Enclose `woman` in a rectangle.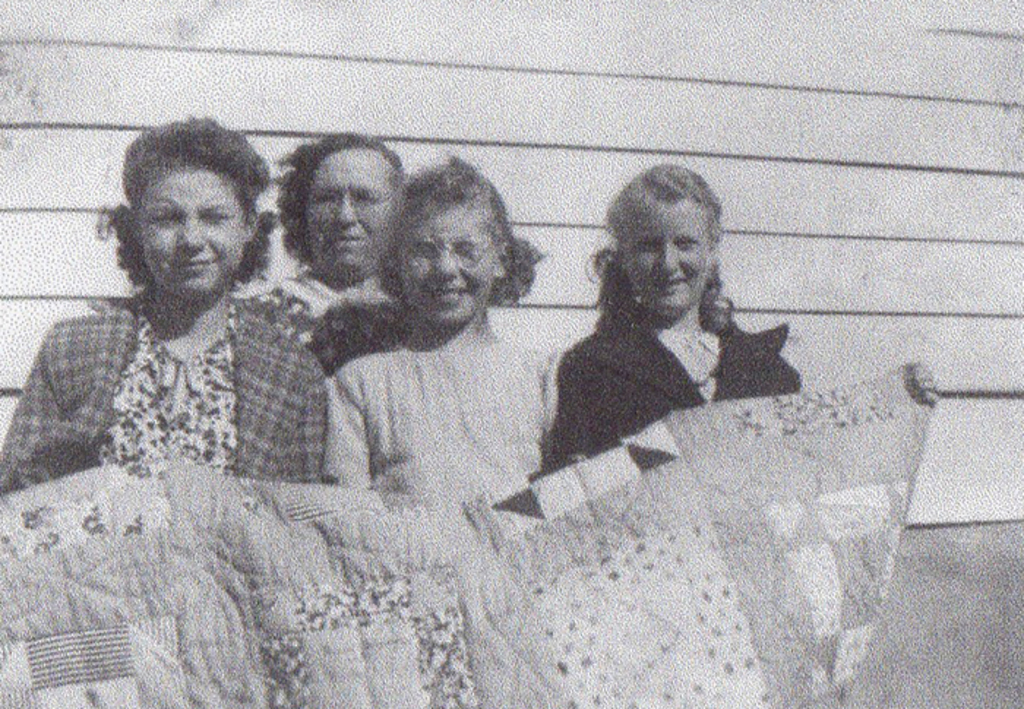
box(243, 120, 436, 384).
